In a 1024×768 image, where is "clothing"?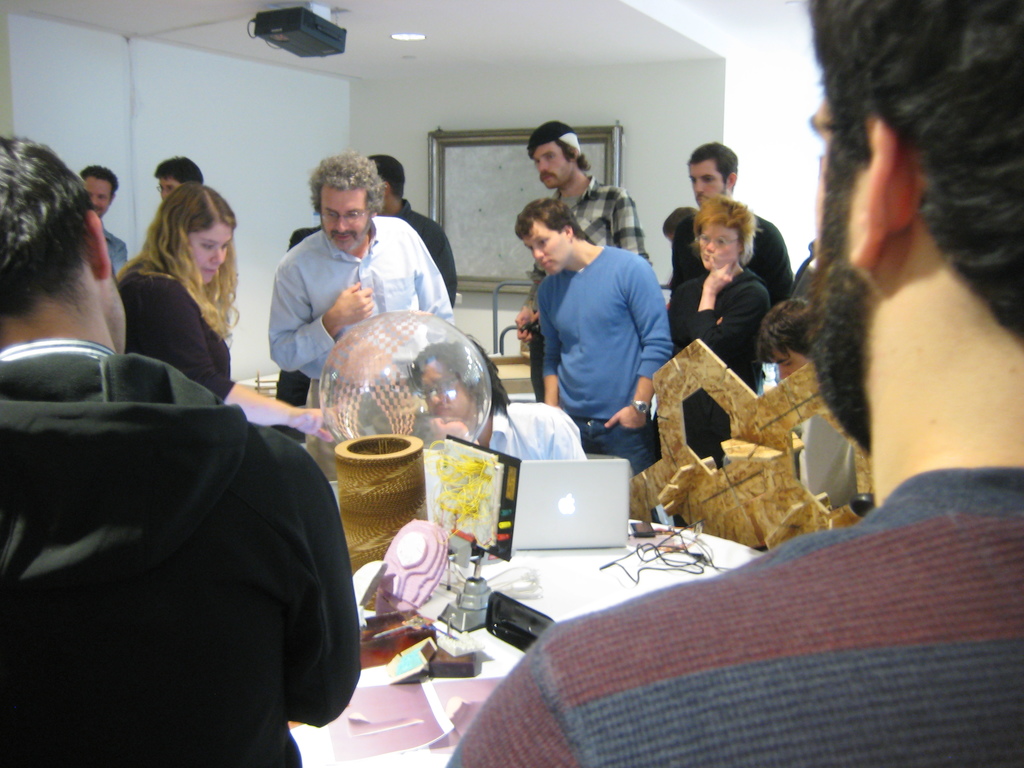
[790, 408, 863, 513].
